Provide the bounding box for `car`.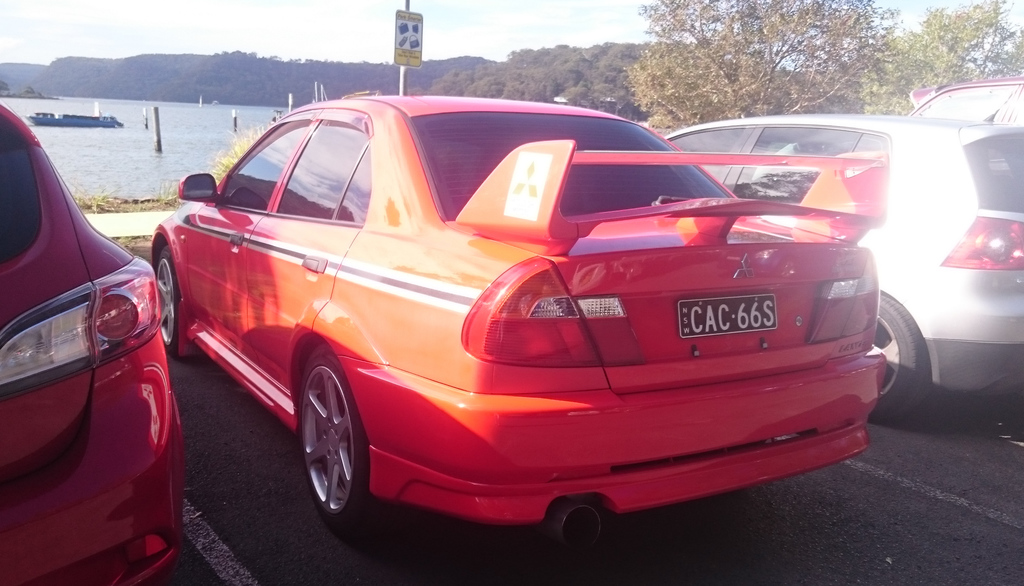
{"left": 915, "top": 80, "right": 1023, "bottom": 129}.
